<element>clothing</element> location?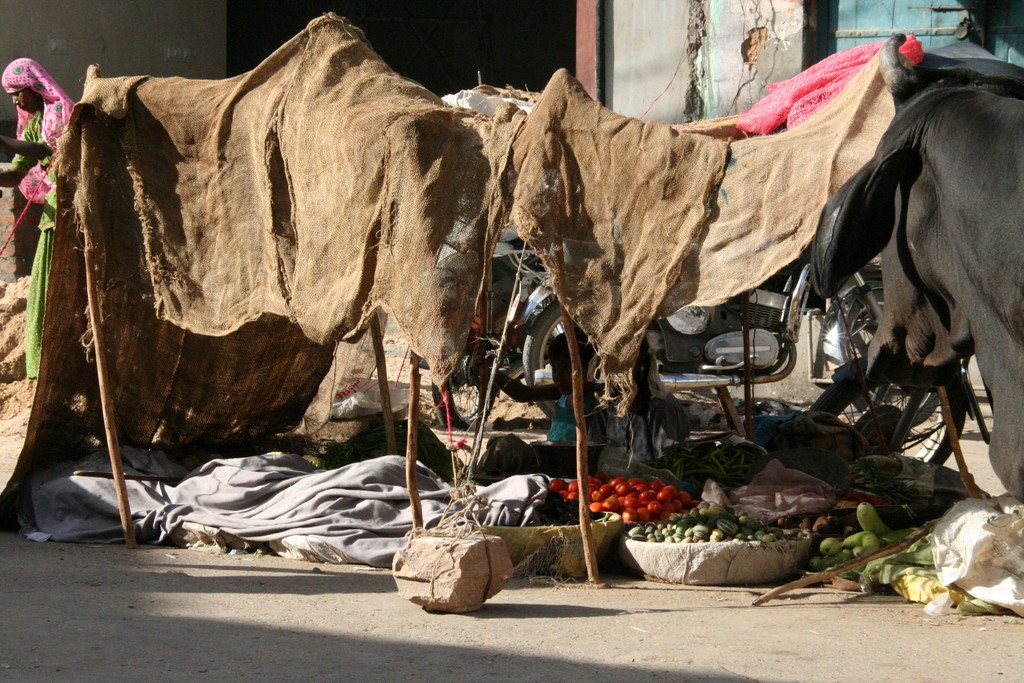
bbox=[586, 392, 689, 458]
